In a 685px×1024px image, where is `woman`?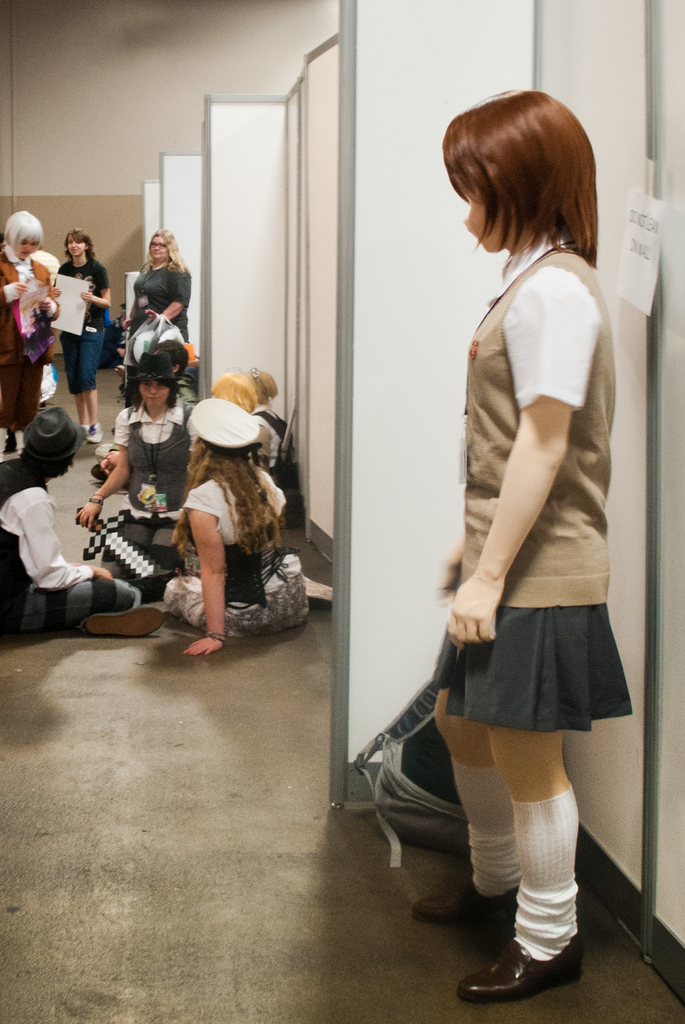
(x1=137, y1=227, x2=189, y2=374).
